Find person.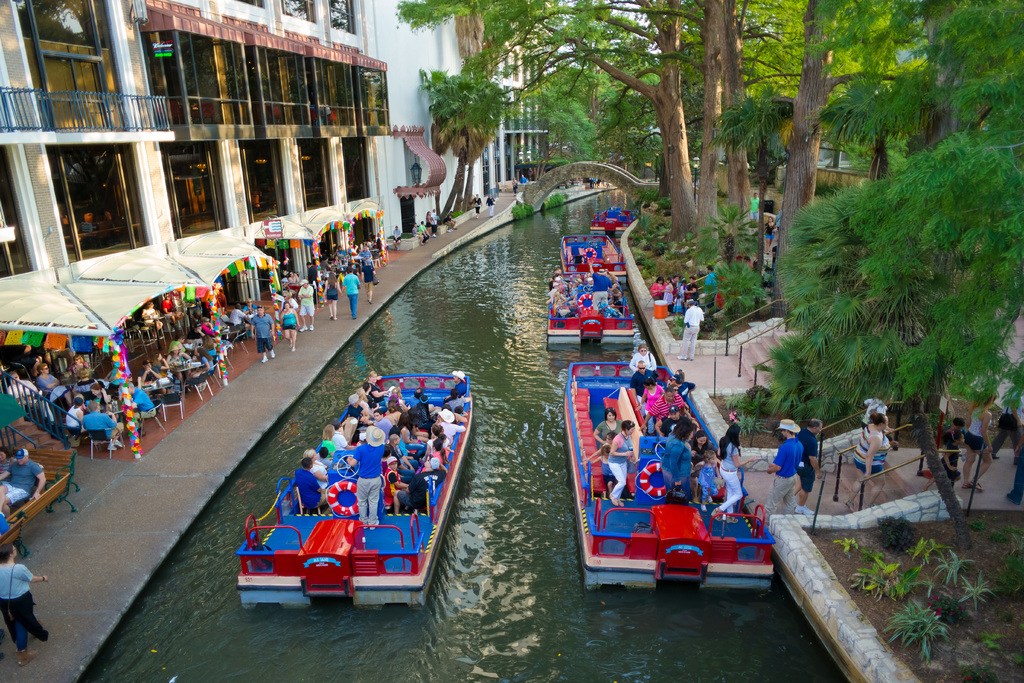
Rect(447, 209, 456, 227).
